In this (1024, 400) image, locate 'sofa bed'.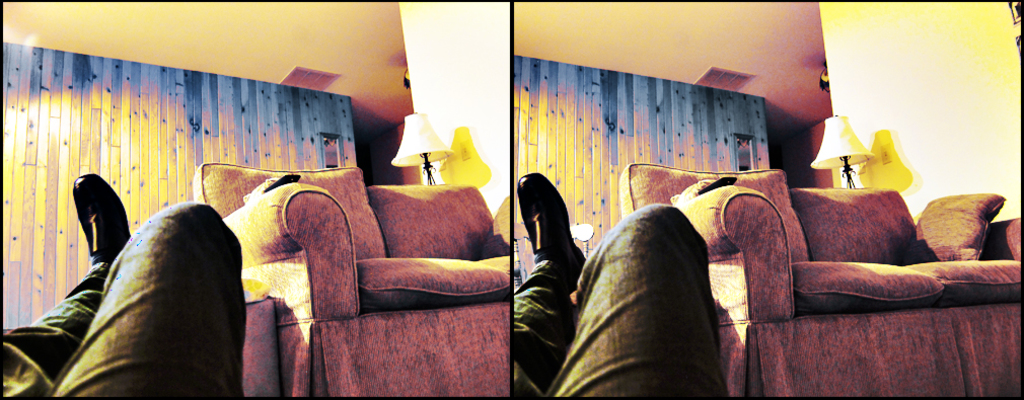
Bounding box: (x1=194, y1=161, x2=515, y2=398).
